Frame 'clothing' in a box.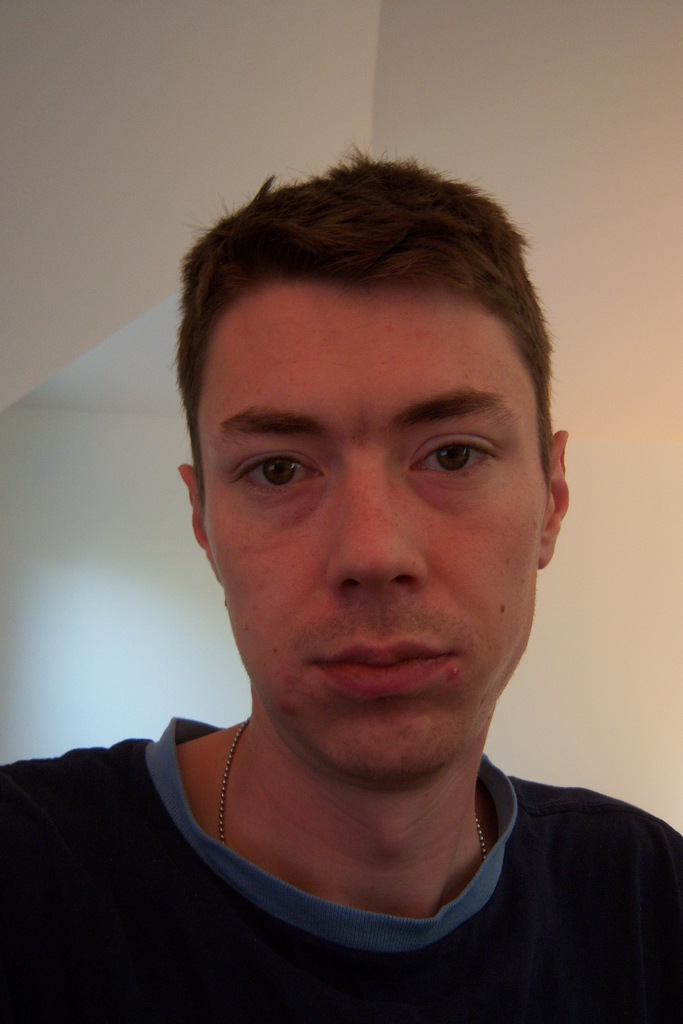
l=19, t=741, r=682, b=1008.
